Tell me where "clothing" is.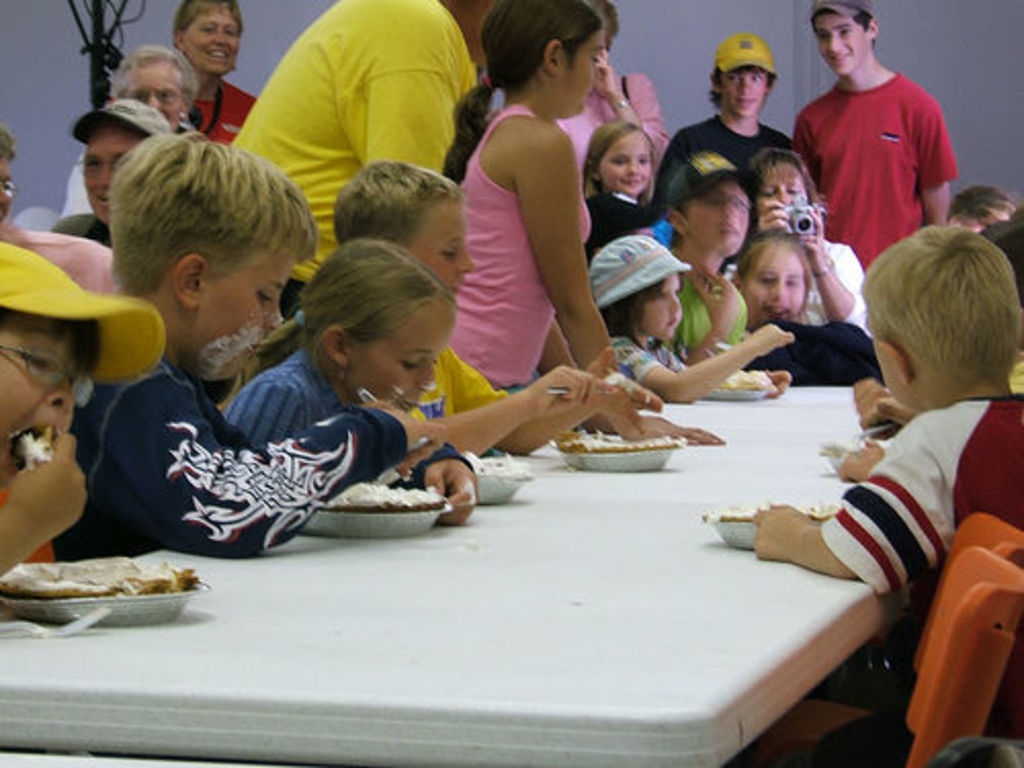
"clothing" is at (647, 109, 791, 178).
